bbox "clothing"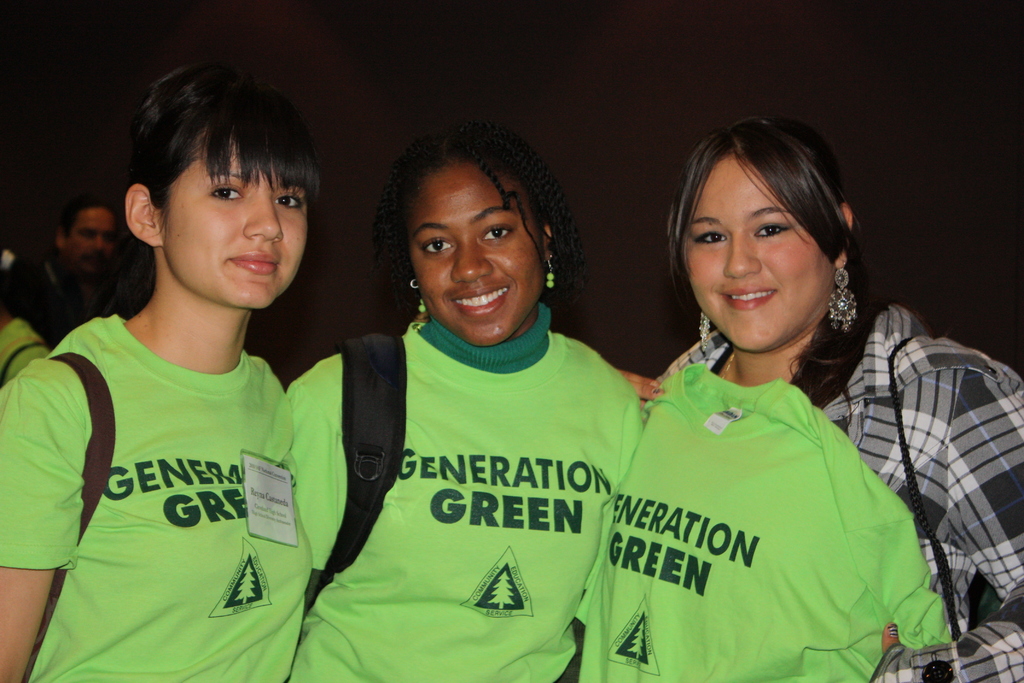
select_region(568, 357, 936, 682)
